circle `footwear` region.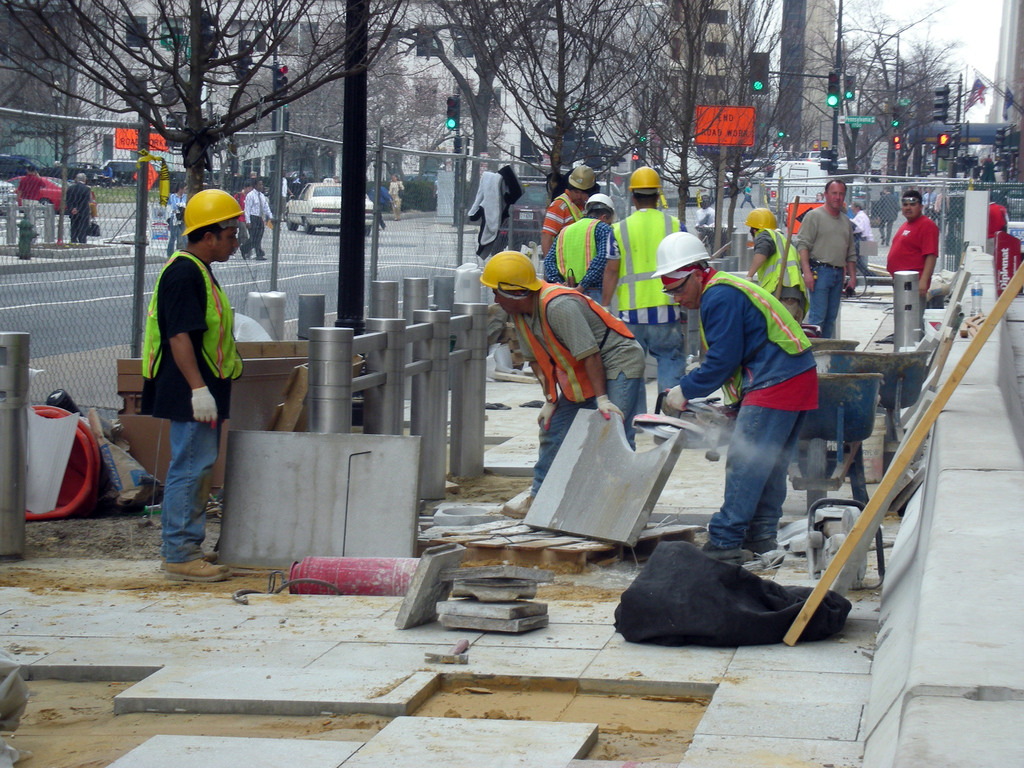
Region: region(504, 491, 534, 525).
